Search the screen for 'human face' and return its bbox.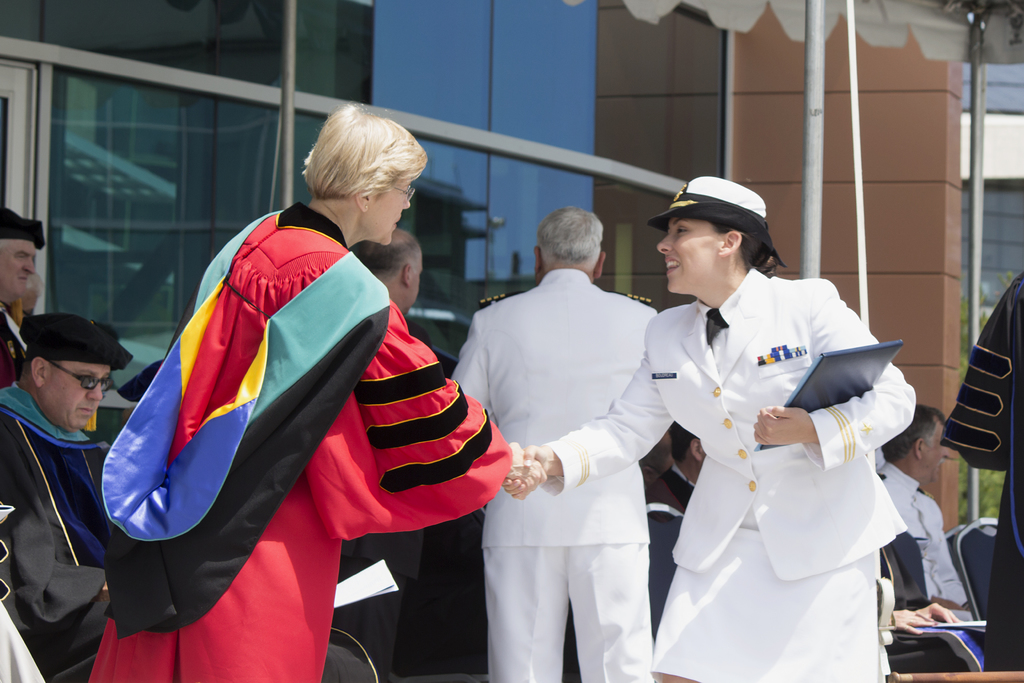
Found: 927,429,945,482.
